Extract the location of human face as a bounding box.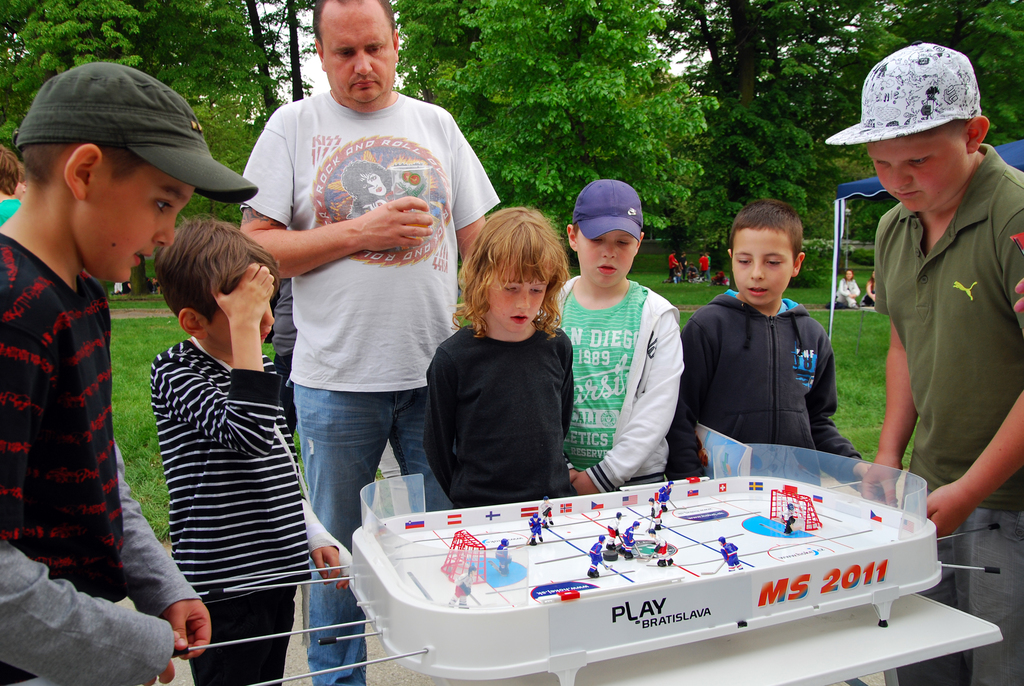
box=[576, 231, 635, 288].
